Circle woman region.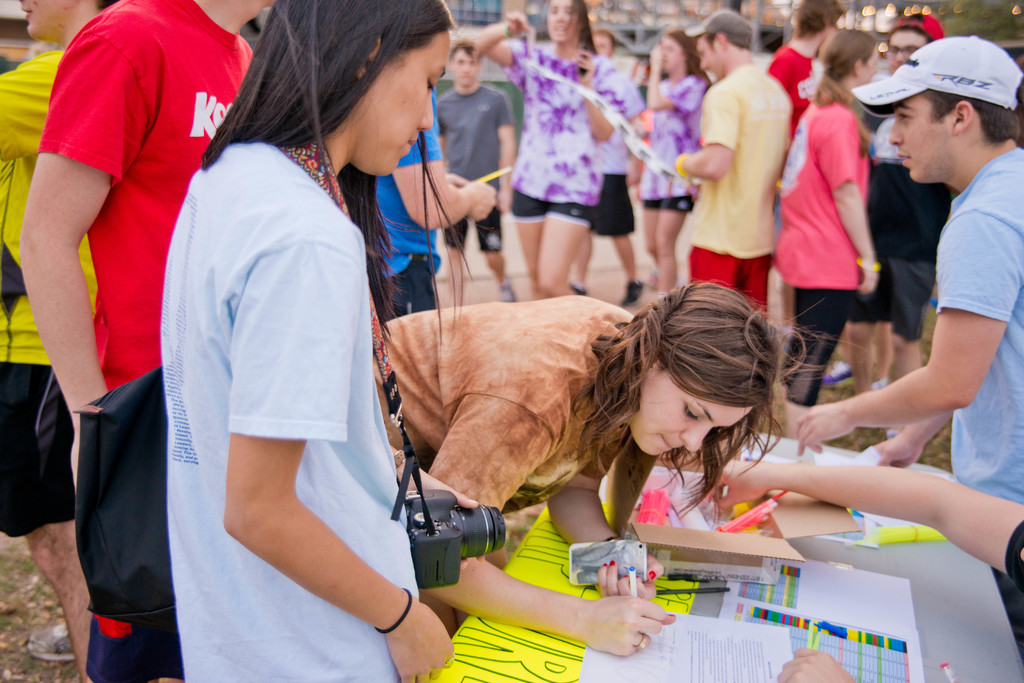
Region: l=162, t=0, r=488, b=682.
